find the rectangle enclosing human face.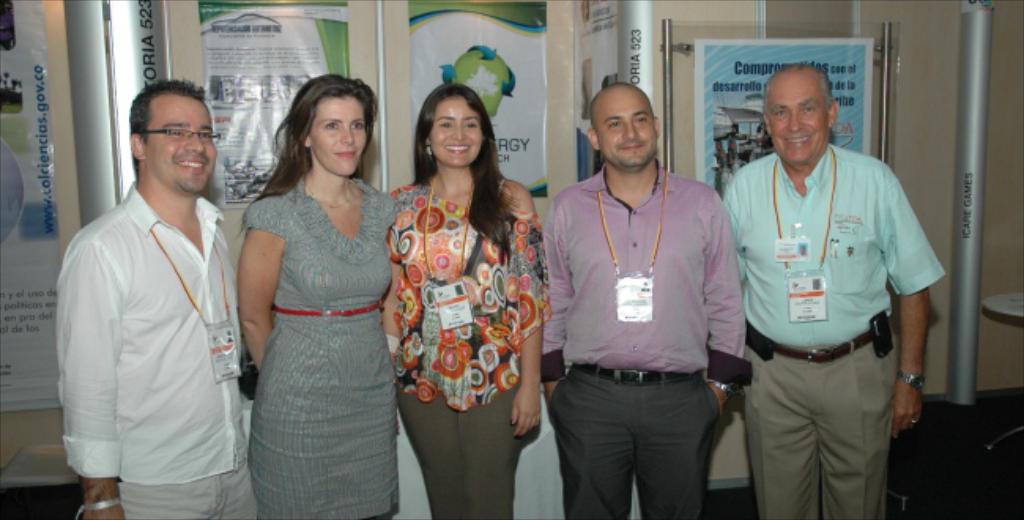
x1=140 y1=96 x2=217 y2=195.
